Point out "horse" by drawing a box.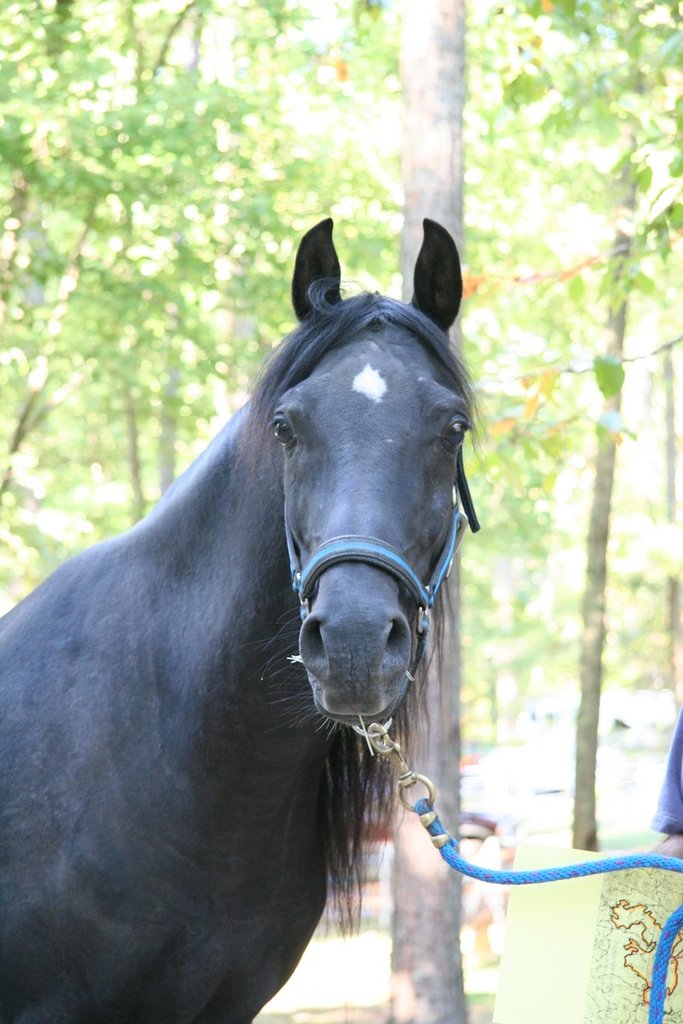
0 218 479 1023.
